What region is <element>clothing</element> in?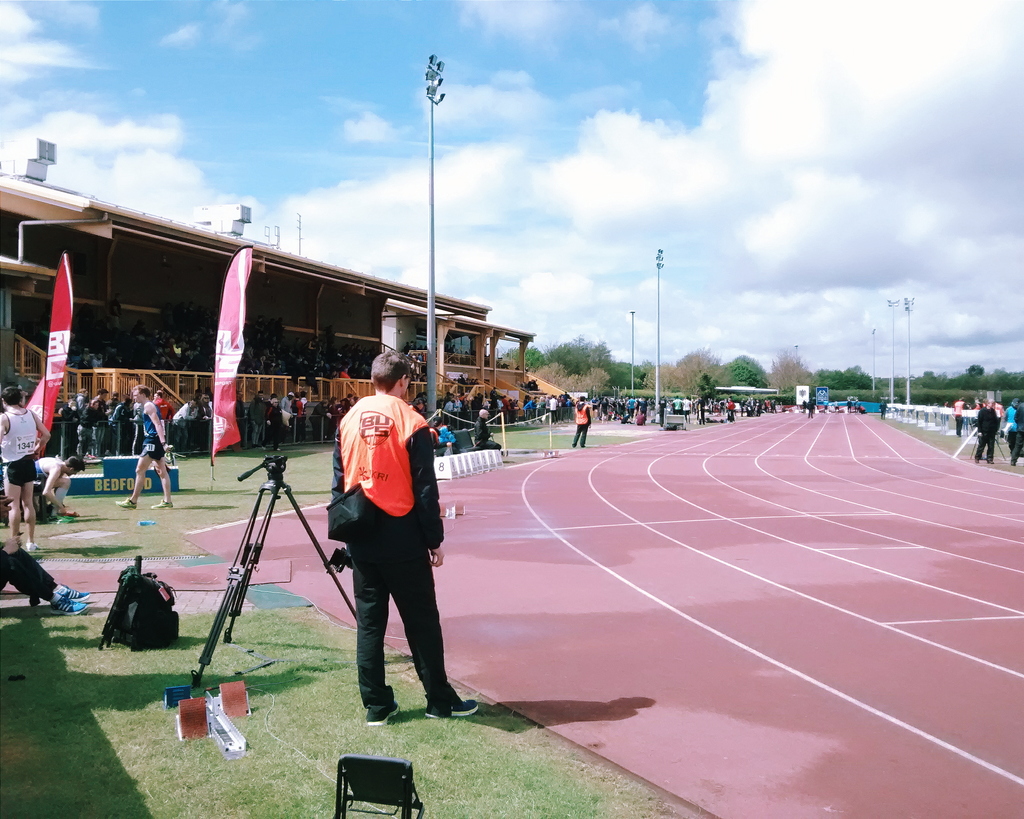
box(955, 400, 969, 434).
